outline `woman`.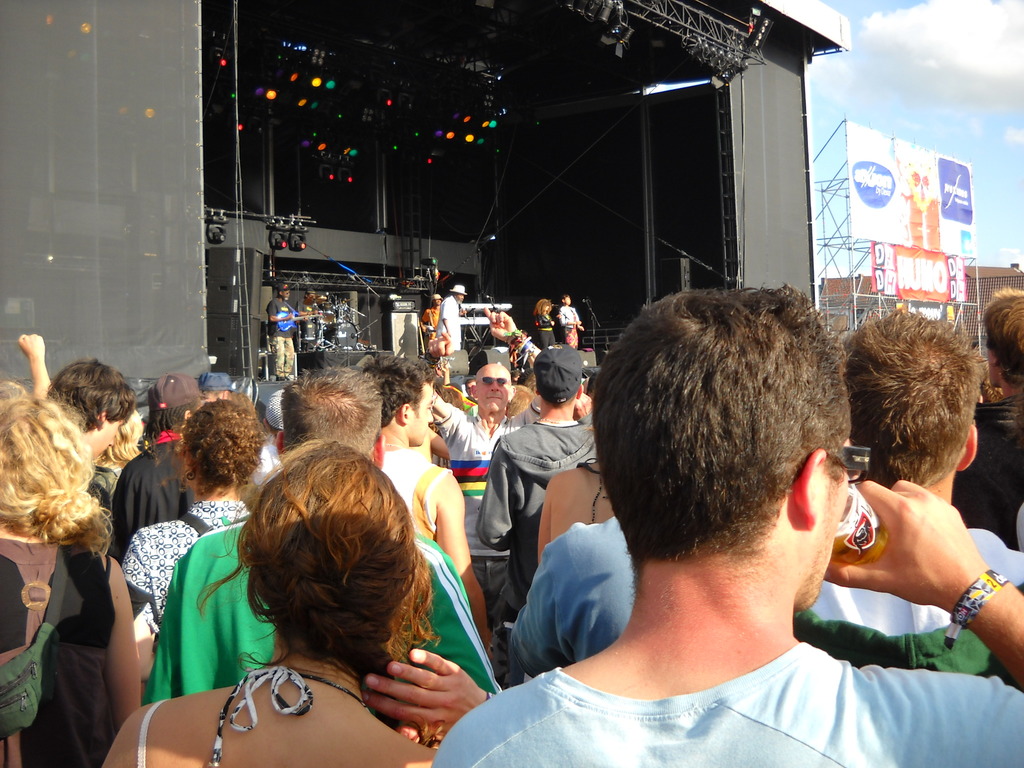
Outline: <region>117, 397, 268, 704</region>.
